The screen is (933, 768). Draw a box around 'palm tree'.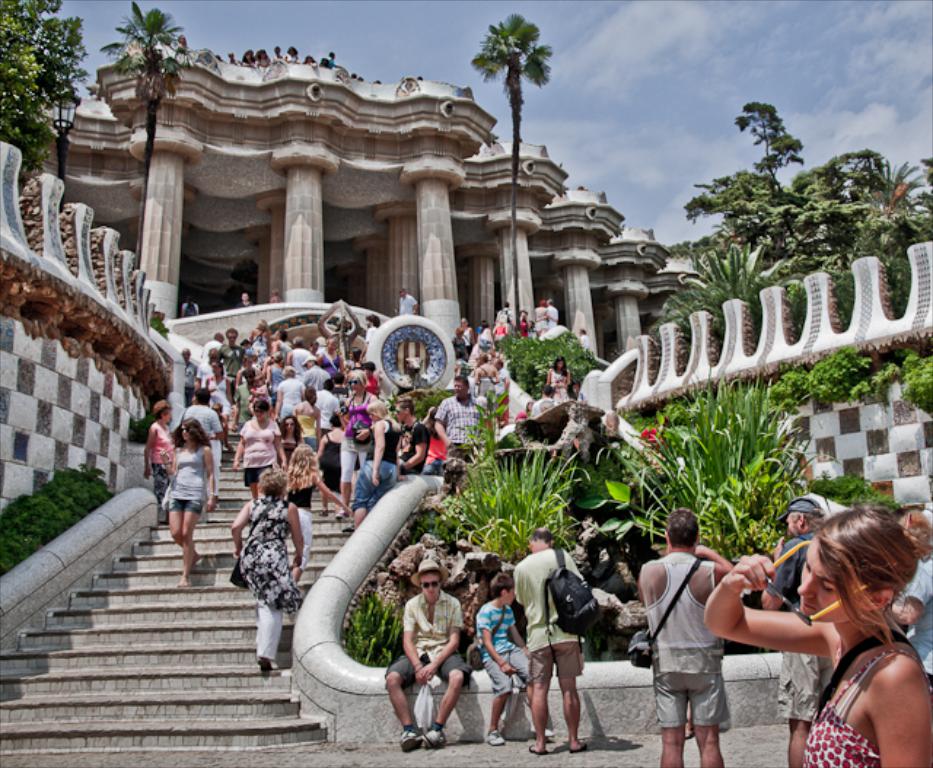
469 12 550 335.
